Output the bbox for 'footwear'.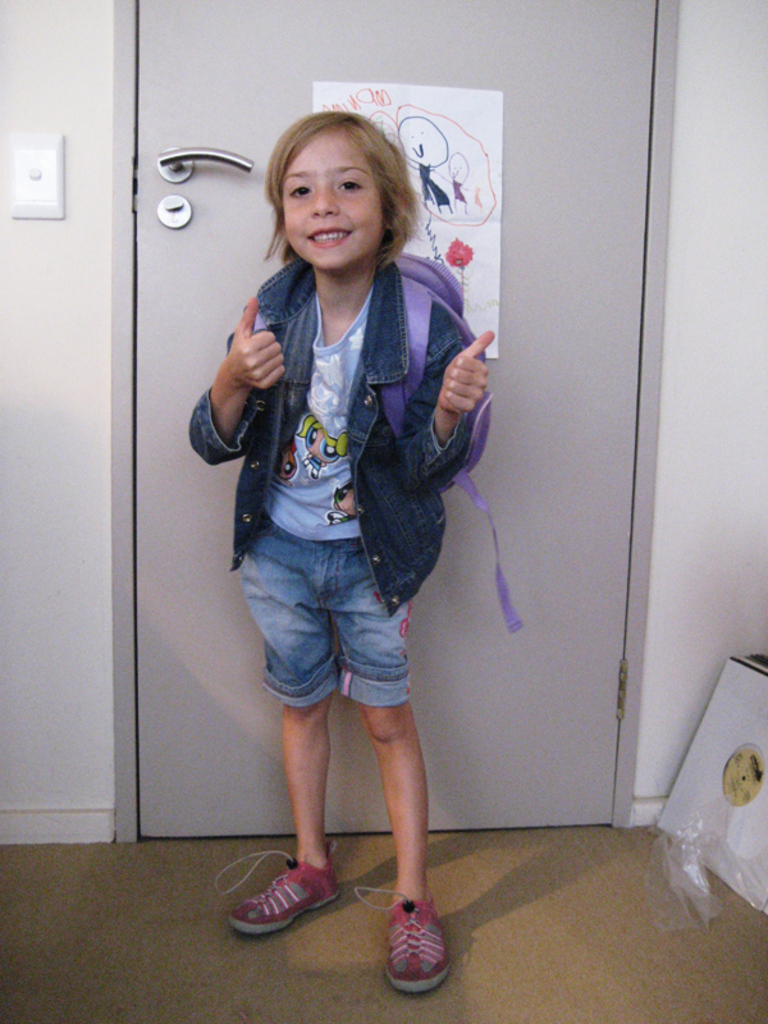
{"left": 229, "top": 855, "right": 334, "bottom": 936}.
